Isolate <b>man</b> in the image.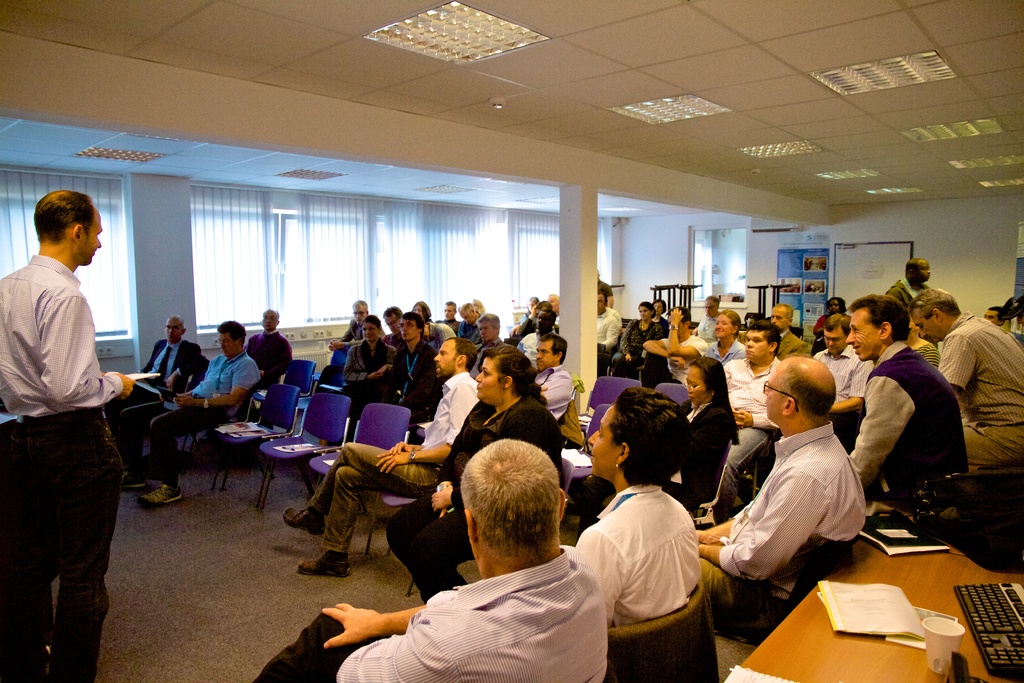
Isolated region: locate(132, 312, 211, 491).
